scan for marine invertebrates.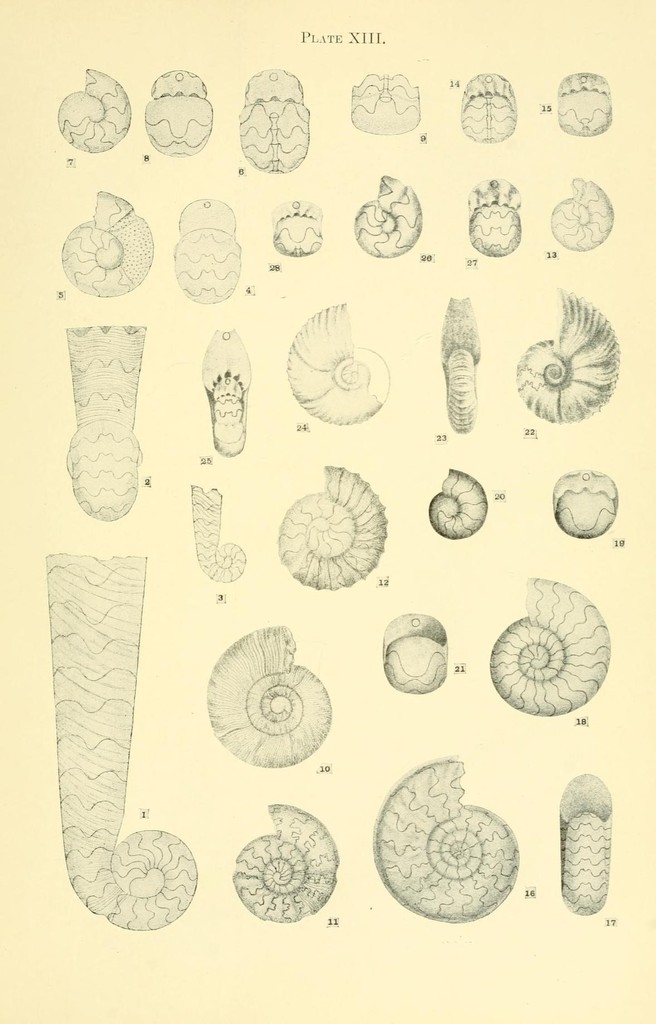
Scan result: 51:57:134:145.
